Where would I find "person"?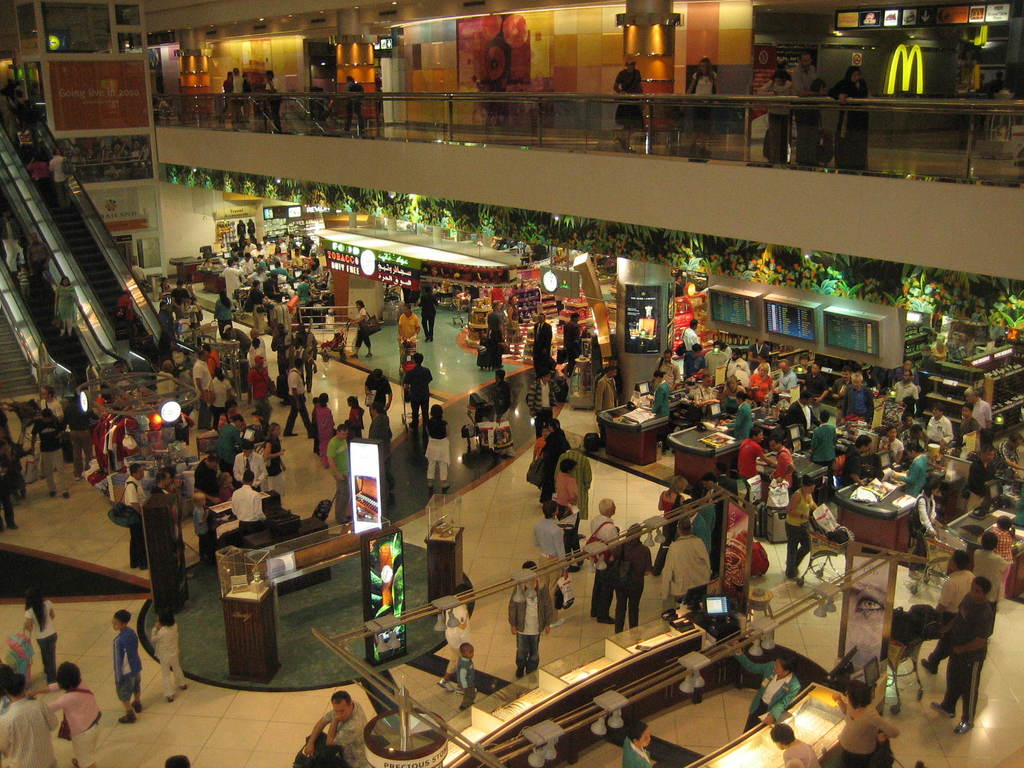
At 826:61:869:170.
